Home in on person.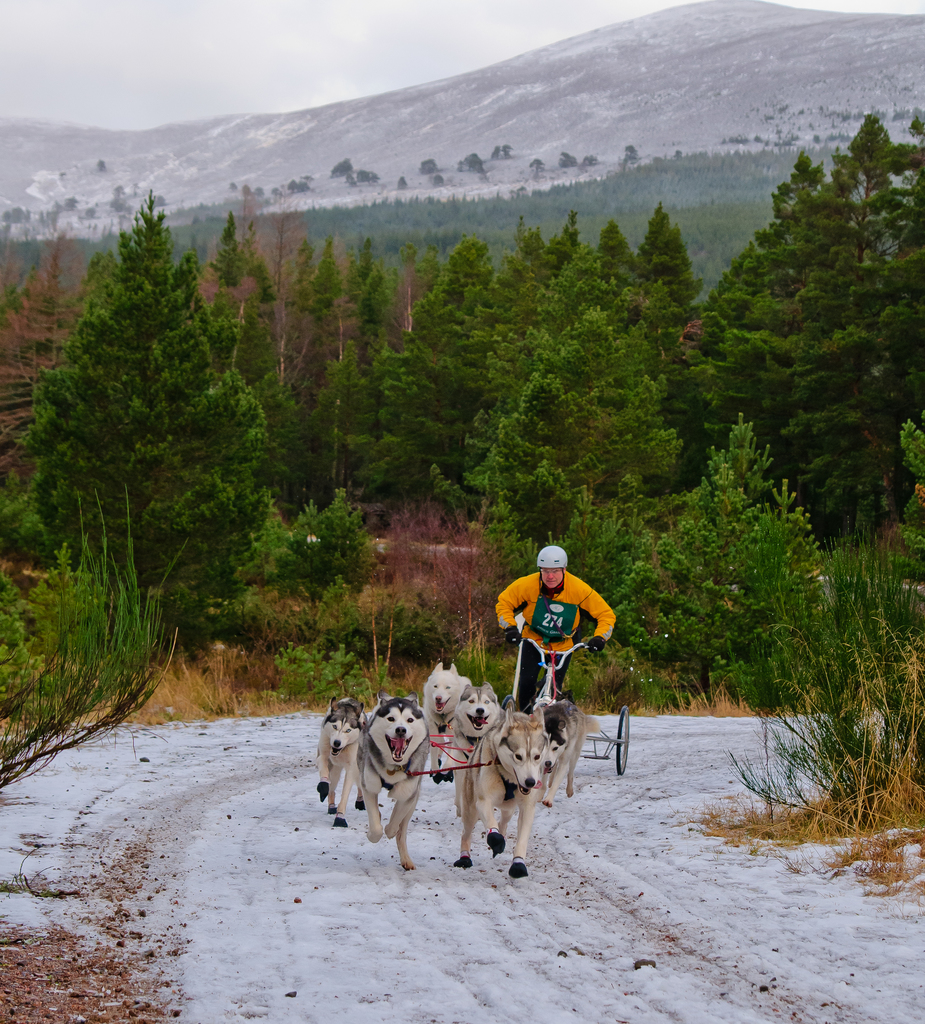
Homed in at 513, 539, 609, 737.
